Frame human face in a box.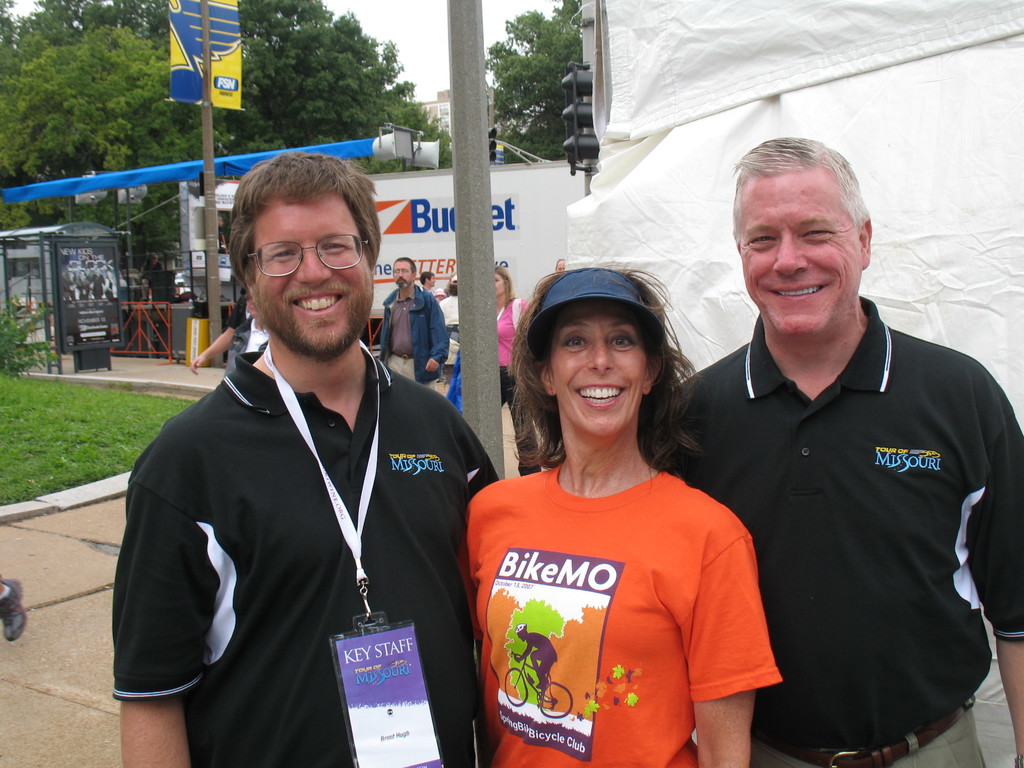
x1=255 y1=192 x2=374 y2=347.
